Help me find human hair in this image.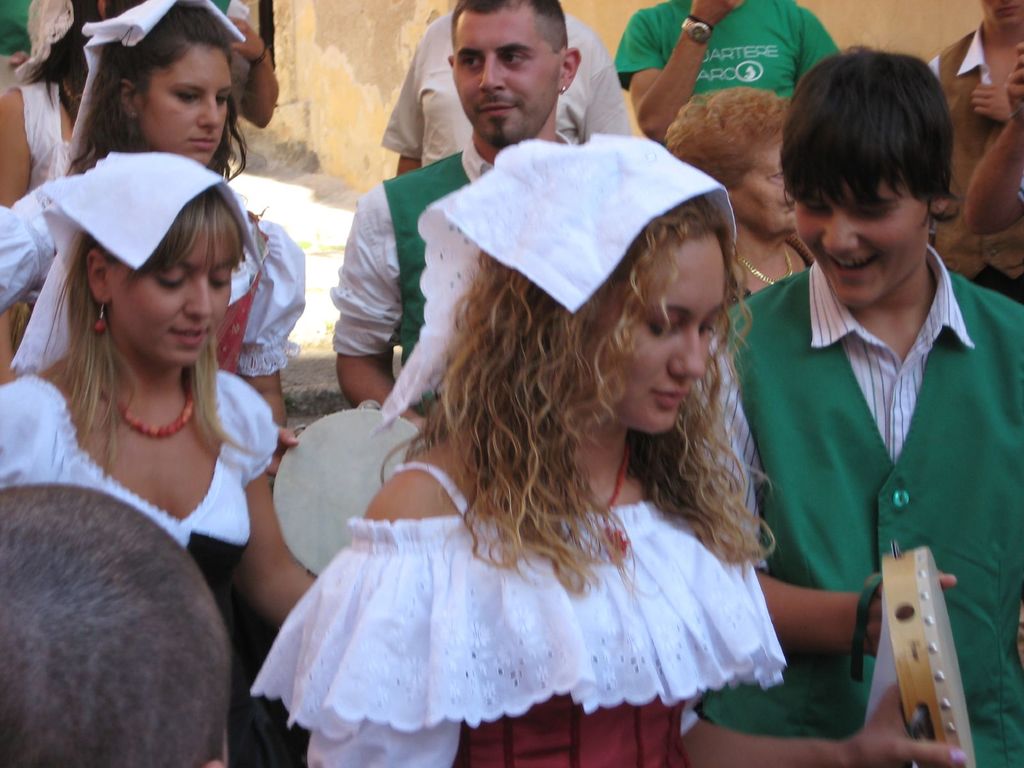
Found it: Rect(25, 0, 99, 109).
